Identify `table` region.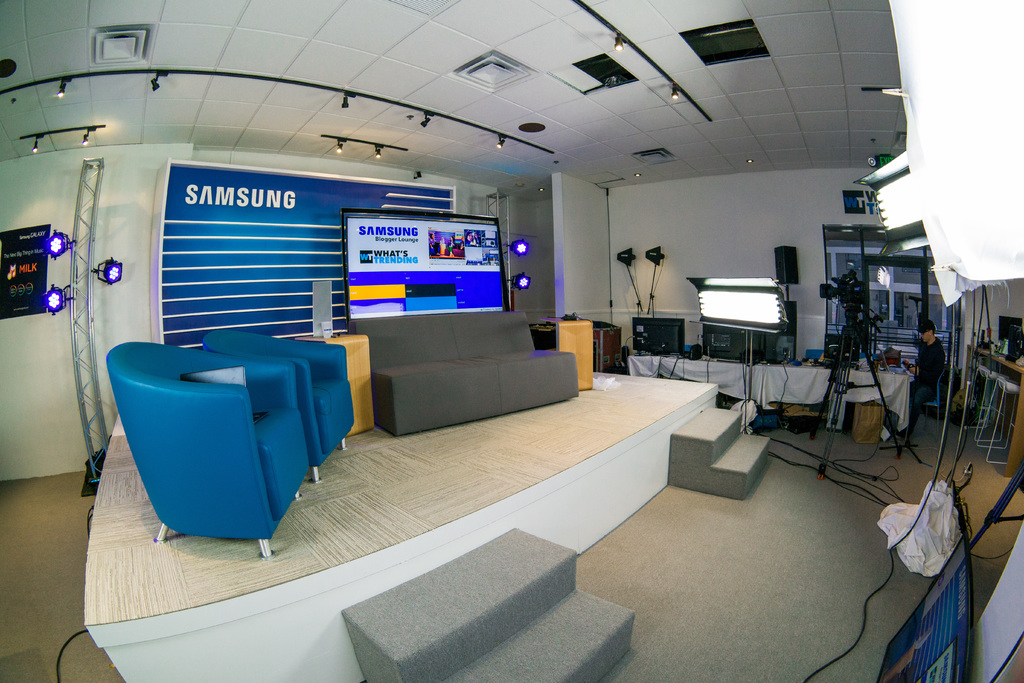
Region: select_region(141, 340, 714, 644).
